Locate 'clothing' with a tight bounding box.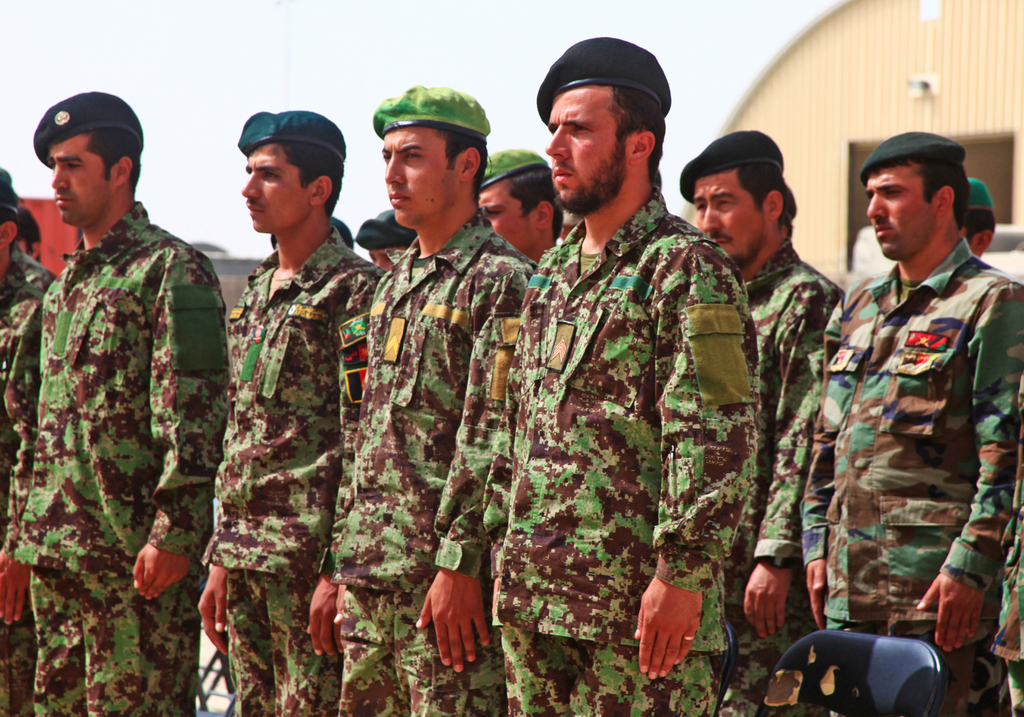
[left=270, top=214, right=356, bottom=252].
